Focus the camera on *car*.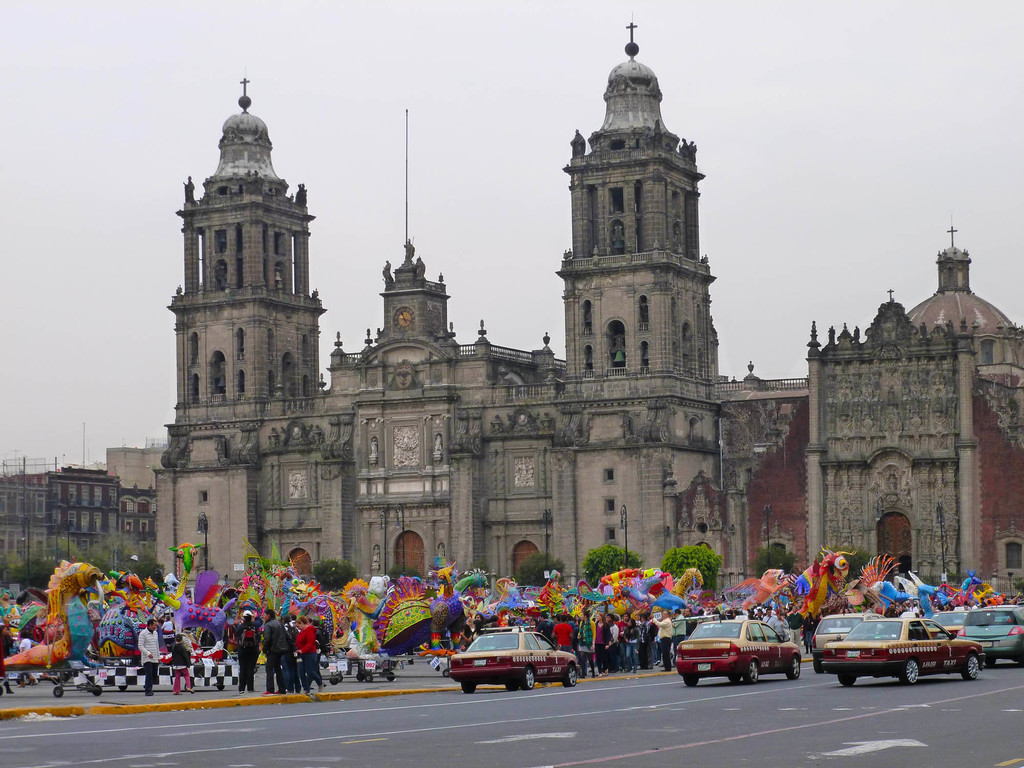
Focus region: {"left": 821, "top": 612, "right": 986, "bottom": 689}.
